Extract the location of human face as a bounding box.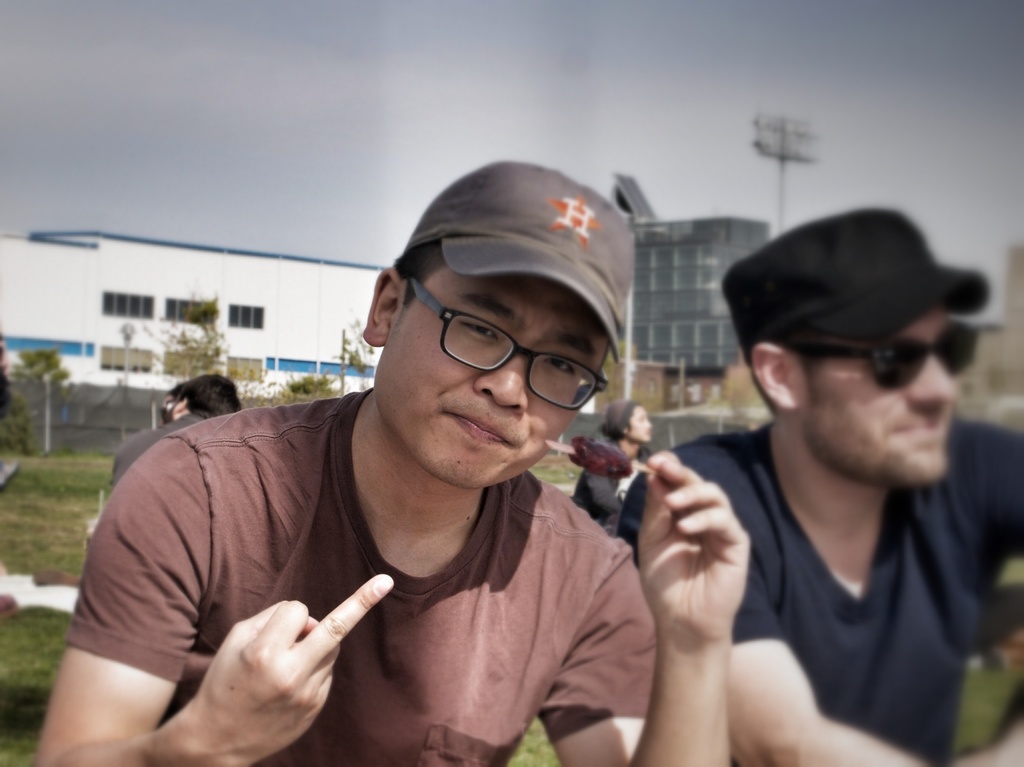
<region>794, 299, 965, 488</region>.
